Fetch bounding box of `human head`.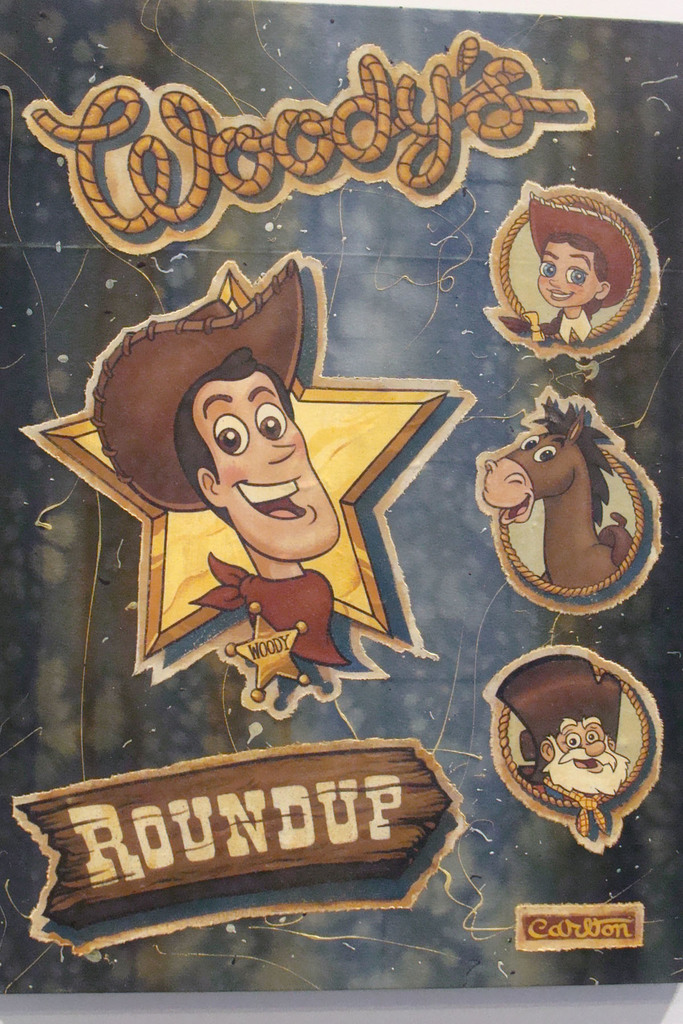
Bbox: BBox(491, 653, 630, 799).
